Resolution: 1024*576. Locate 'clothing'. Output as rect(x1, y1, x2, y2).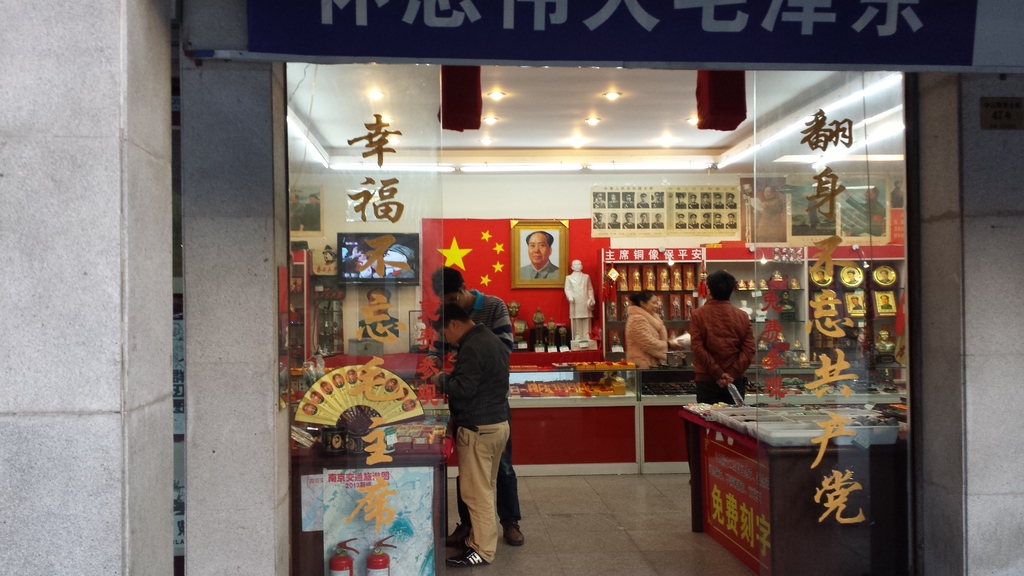
rect(626, 303, 669, 369).
